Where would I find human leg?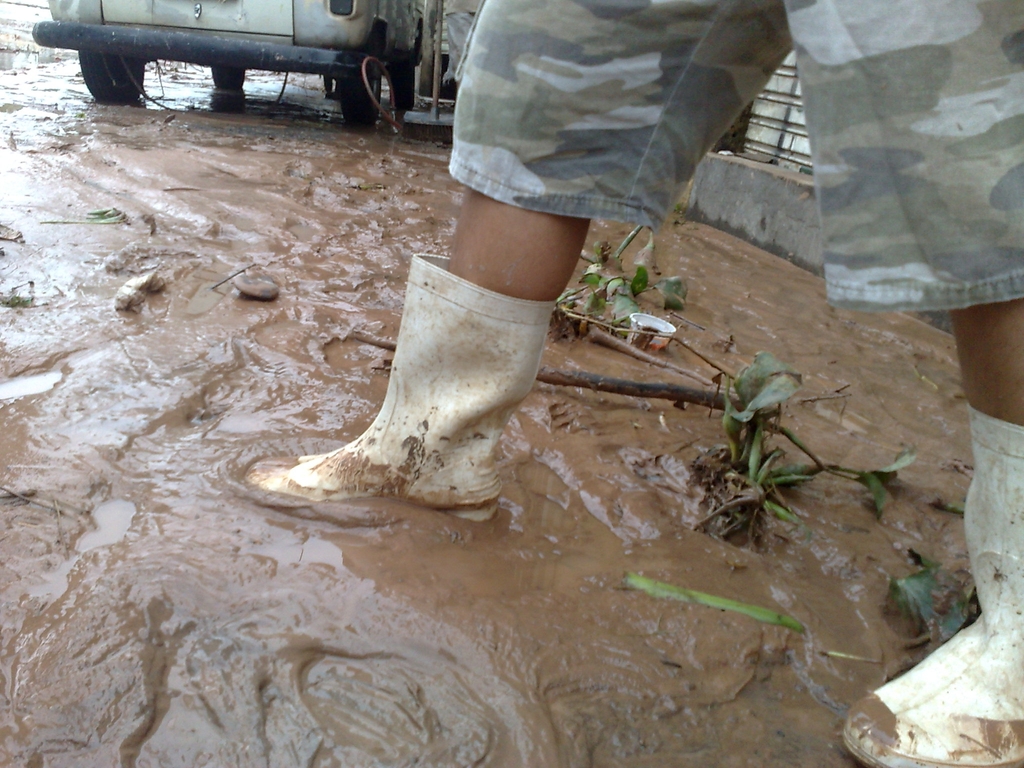
At (243,185,591,521).
